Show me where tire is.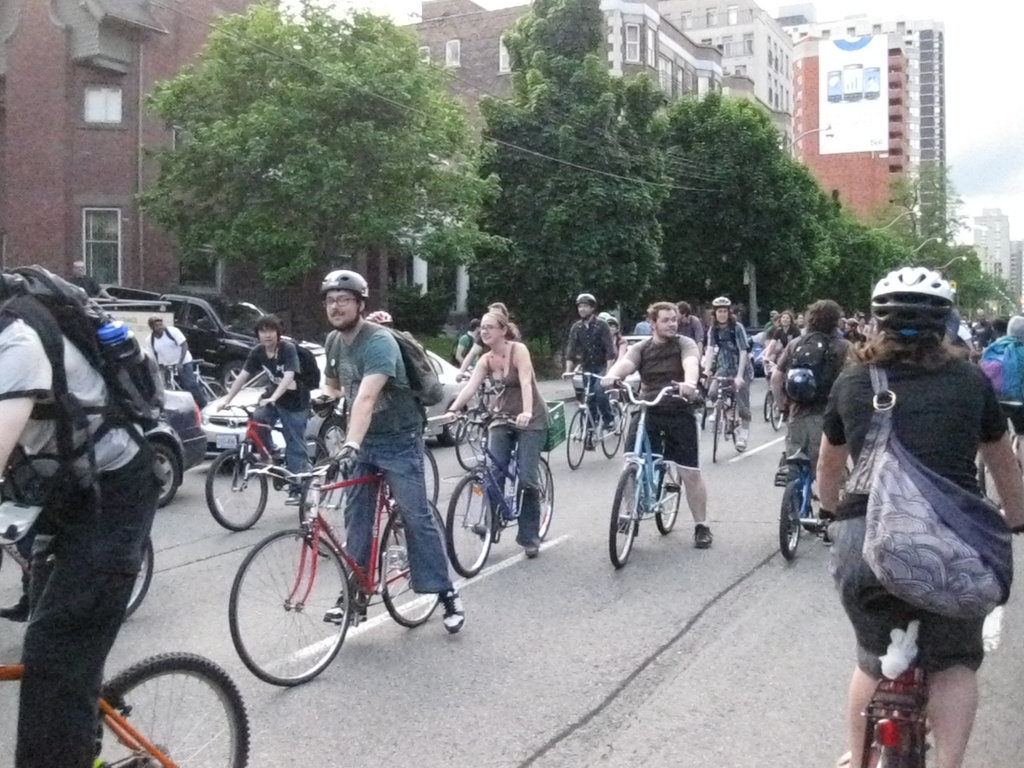
tire is at 223/523/341/698.
